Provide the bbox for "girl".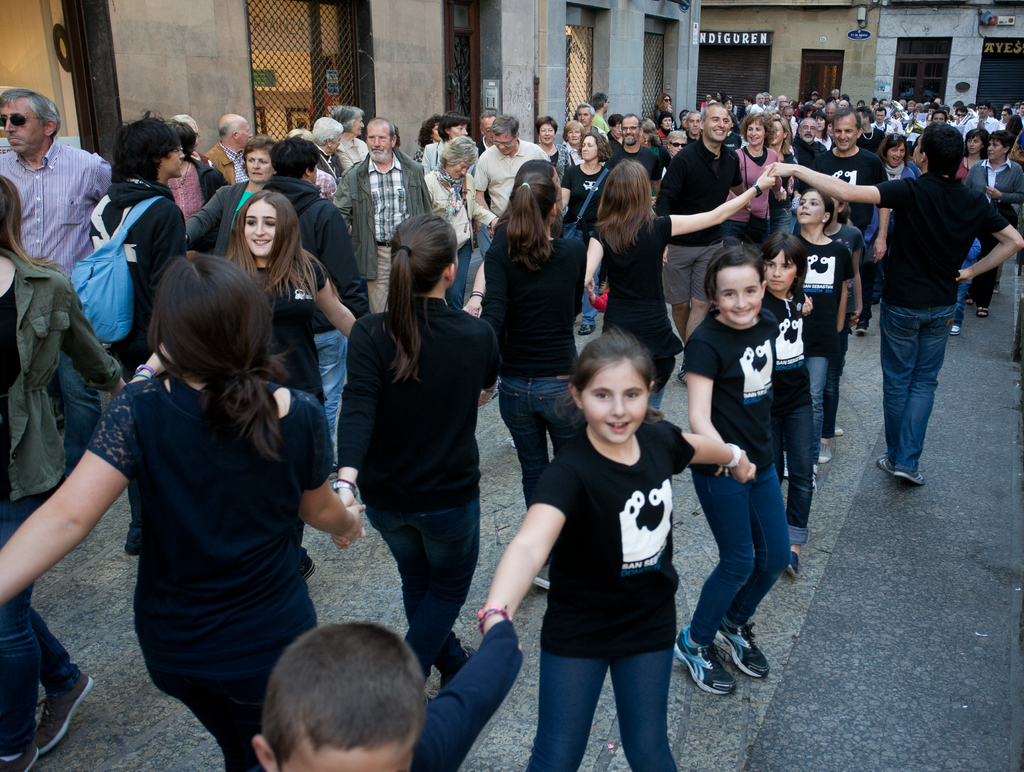
<region>722, 107, 783, 247</region>.
